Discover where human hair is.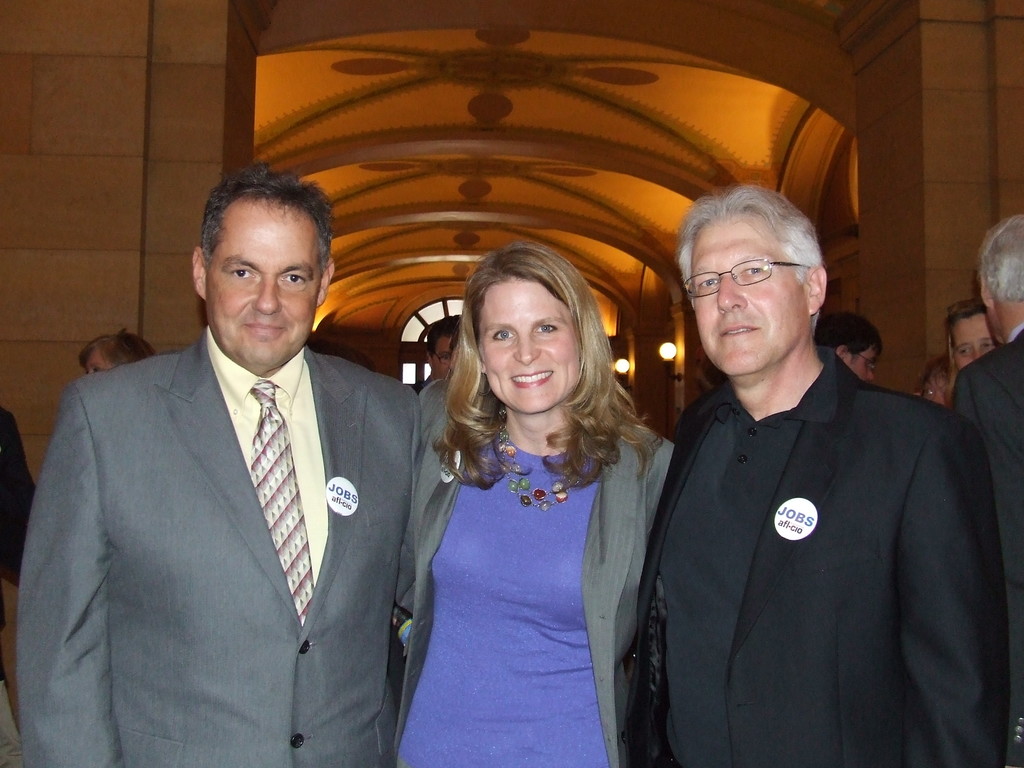
Discovered at box(817, 307, 884, 368).
